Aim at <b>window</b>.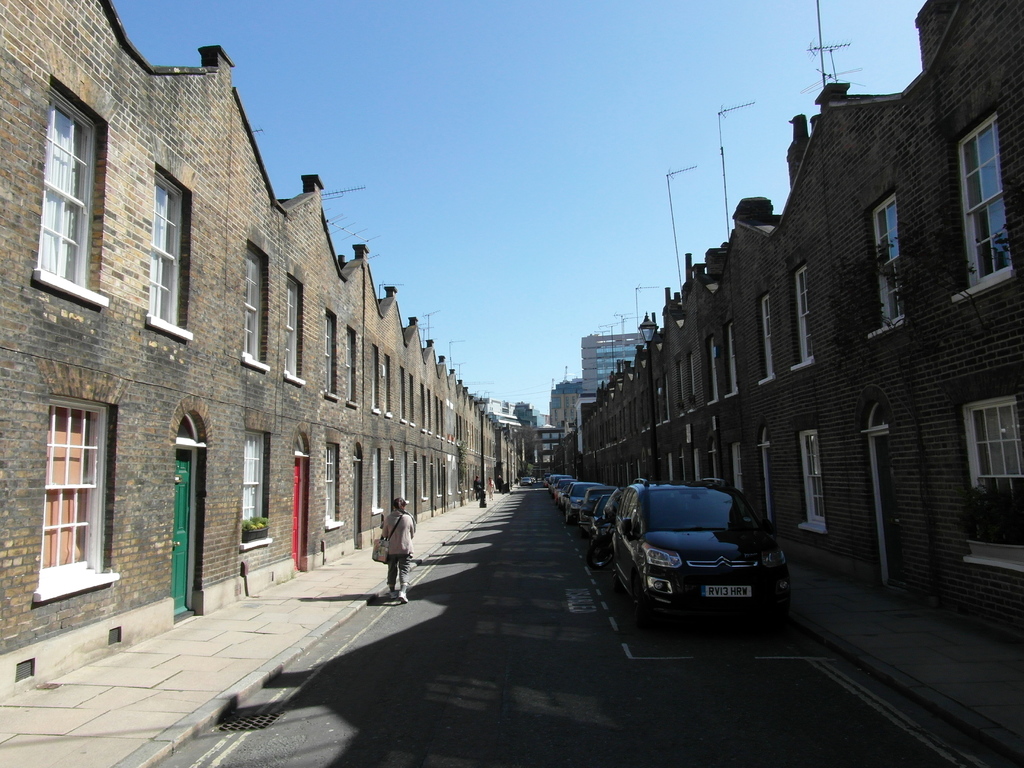
Aimed at (left=408, top=374, right=415, bottom=428).
